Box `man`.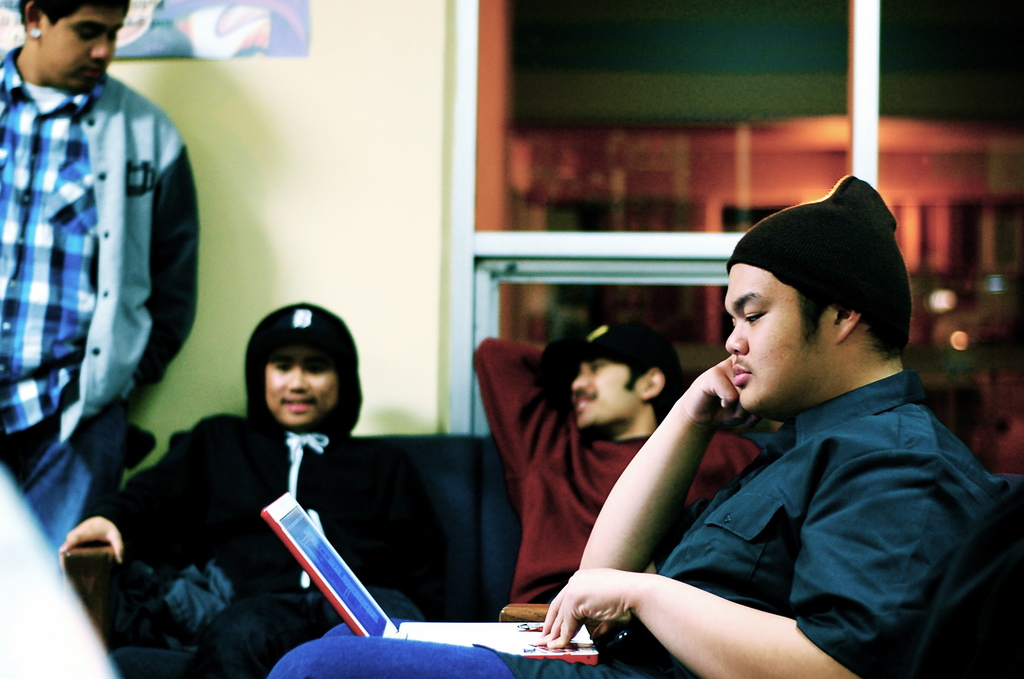
bbox=(59, 300, 420, 678).
